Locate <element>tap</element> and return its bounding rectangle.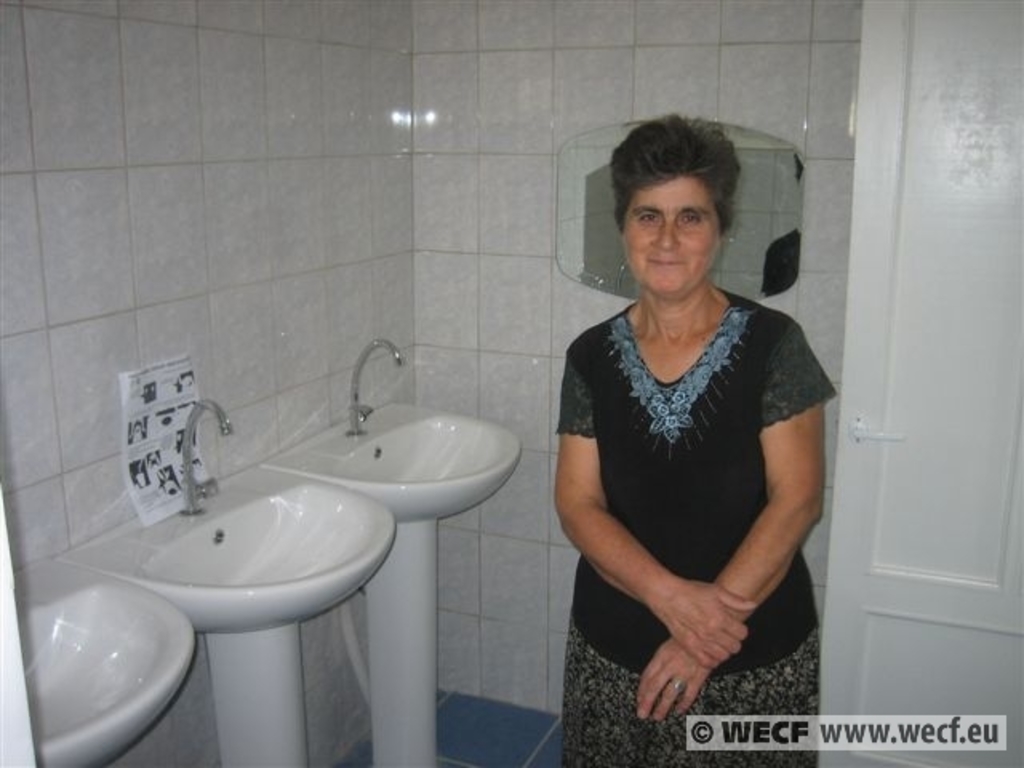
detection(347, 334, 411, 442).
